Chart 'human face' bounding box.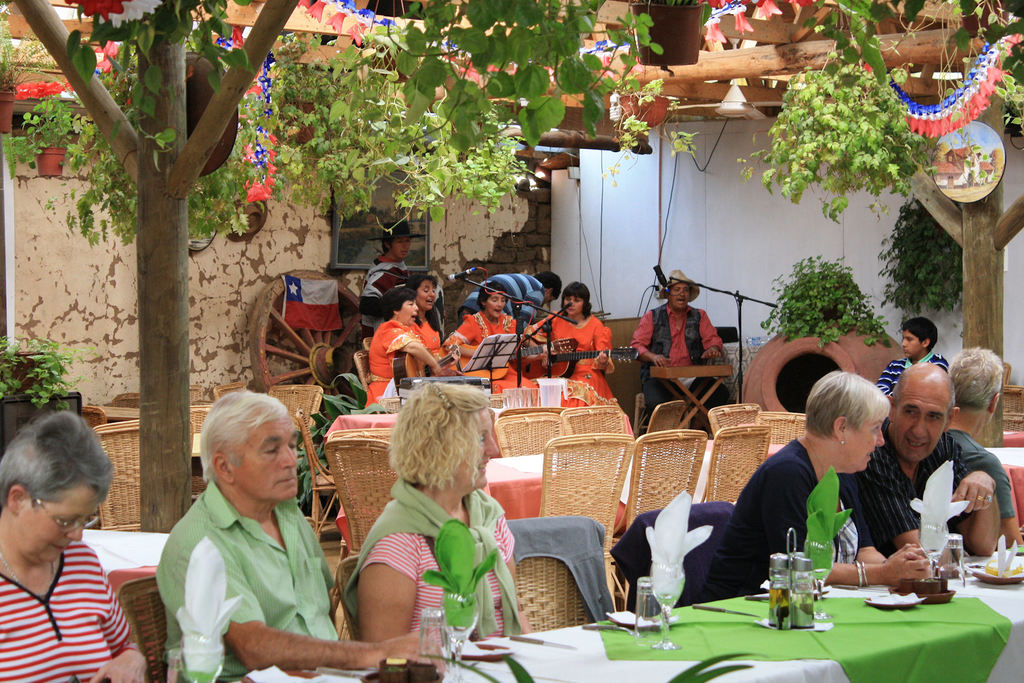
Charted: region(902, 331, 924, 361).
